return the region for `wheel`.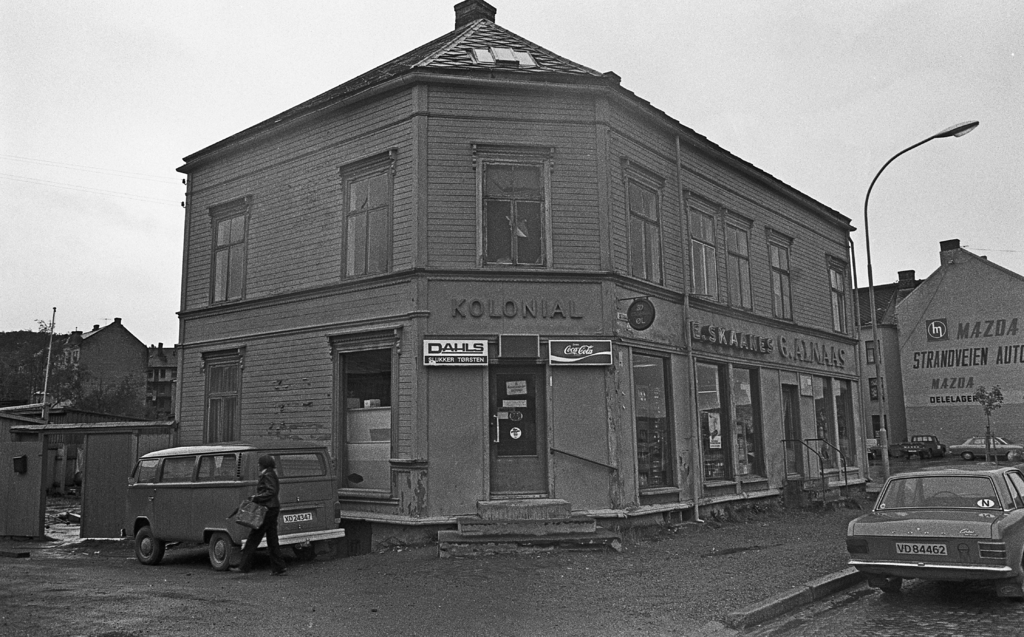
<box>882,578,900,592</box>.
